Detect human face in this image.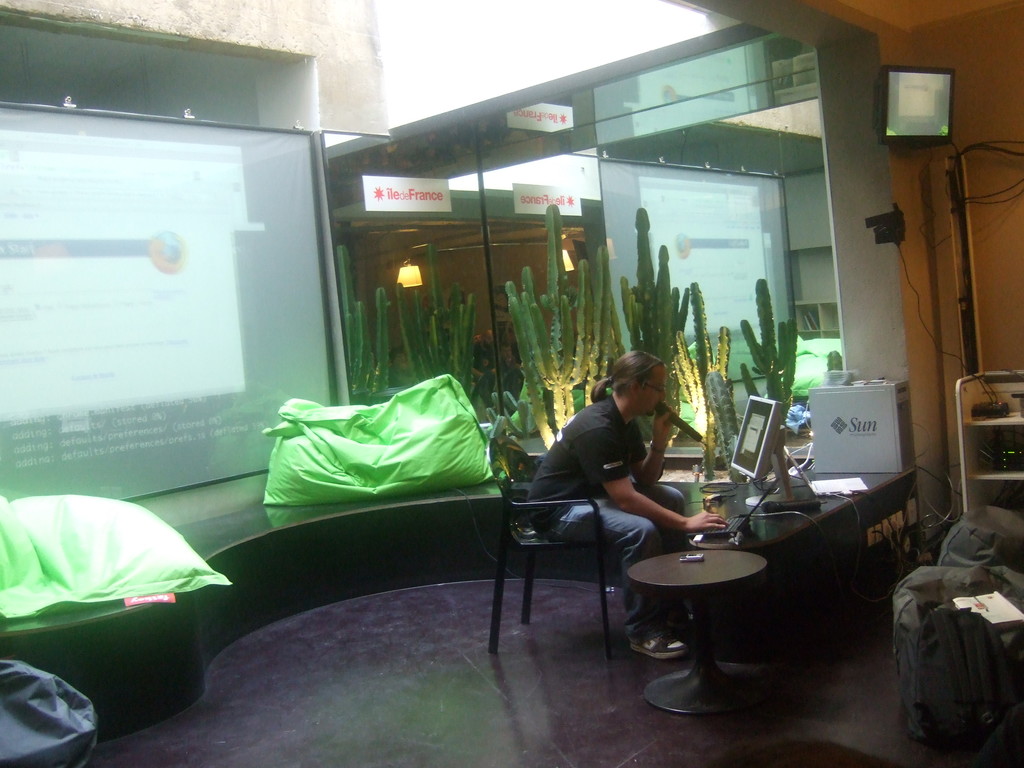
Detection: [630,367,666,417].
